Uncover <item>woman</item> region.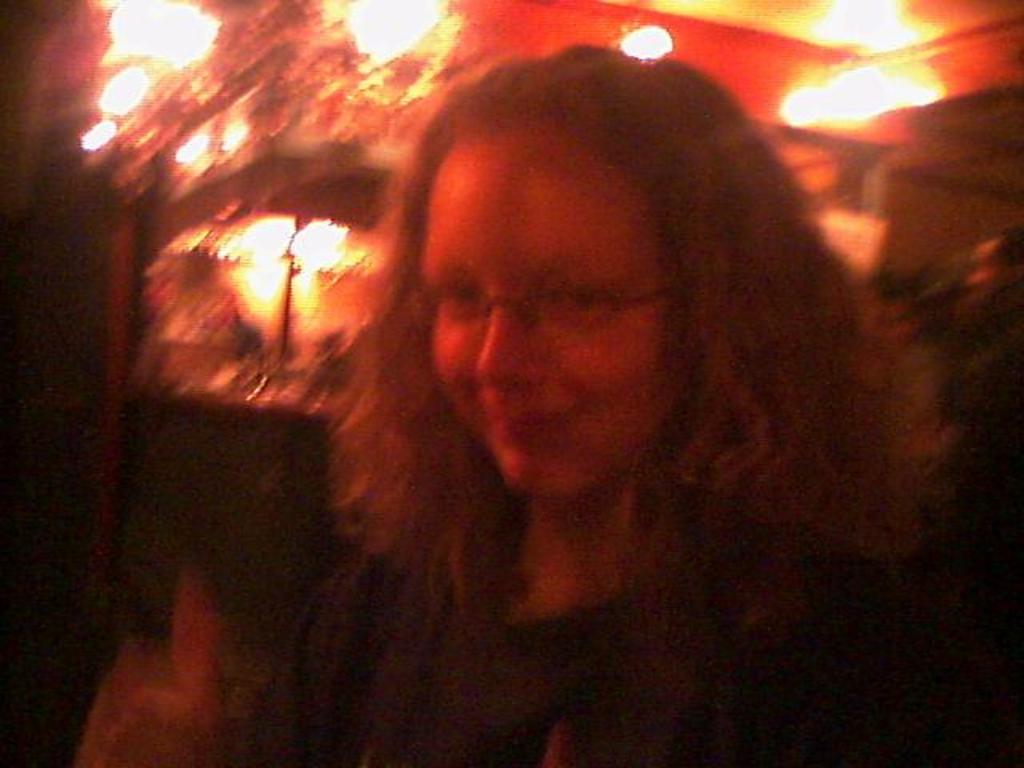
Uncovered: Rect(280, 40, 989, 766).
